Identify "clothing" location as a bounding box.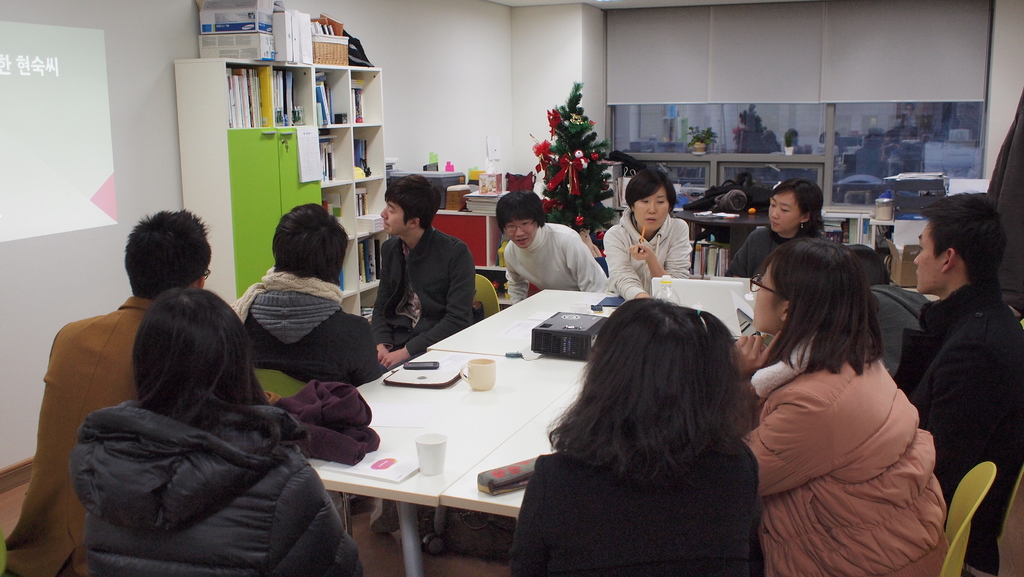
{"x1": 515, "y1": 454, "x2": 766, "y2": 576}.
